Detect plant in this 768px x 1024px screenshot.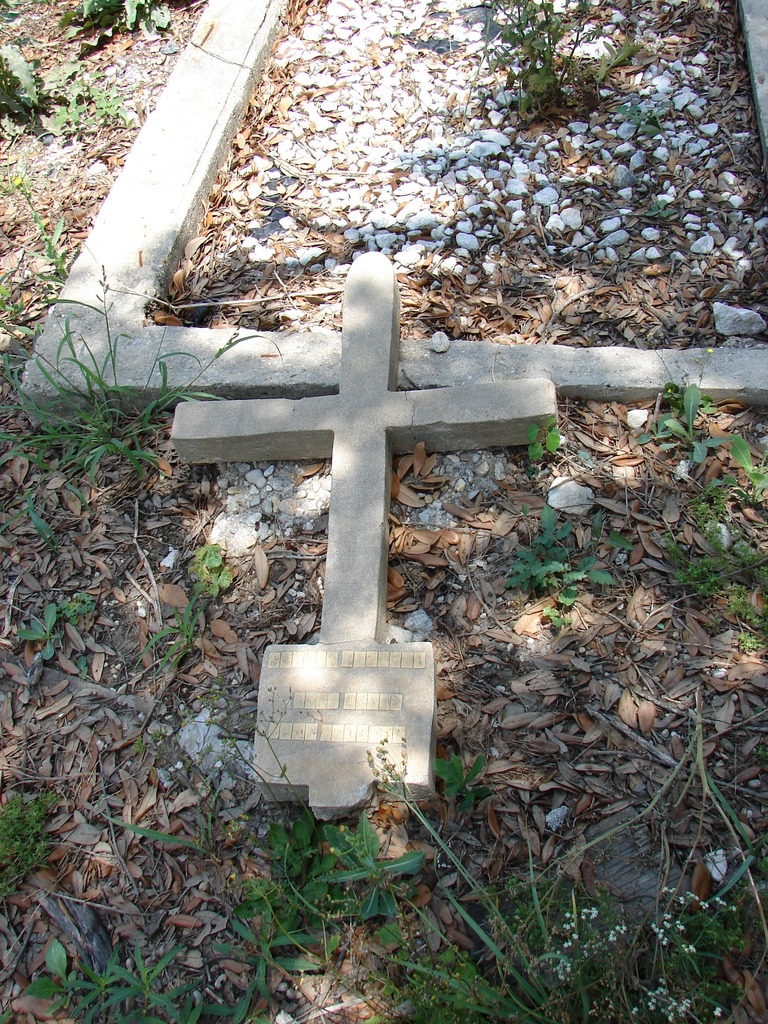
Detection: {"left": 523, "top": 410, "right": 570, "bottom": 472}.
